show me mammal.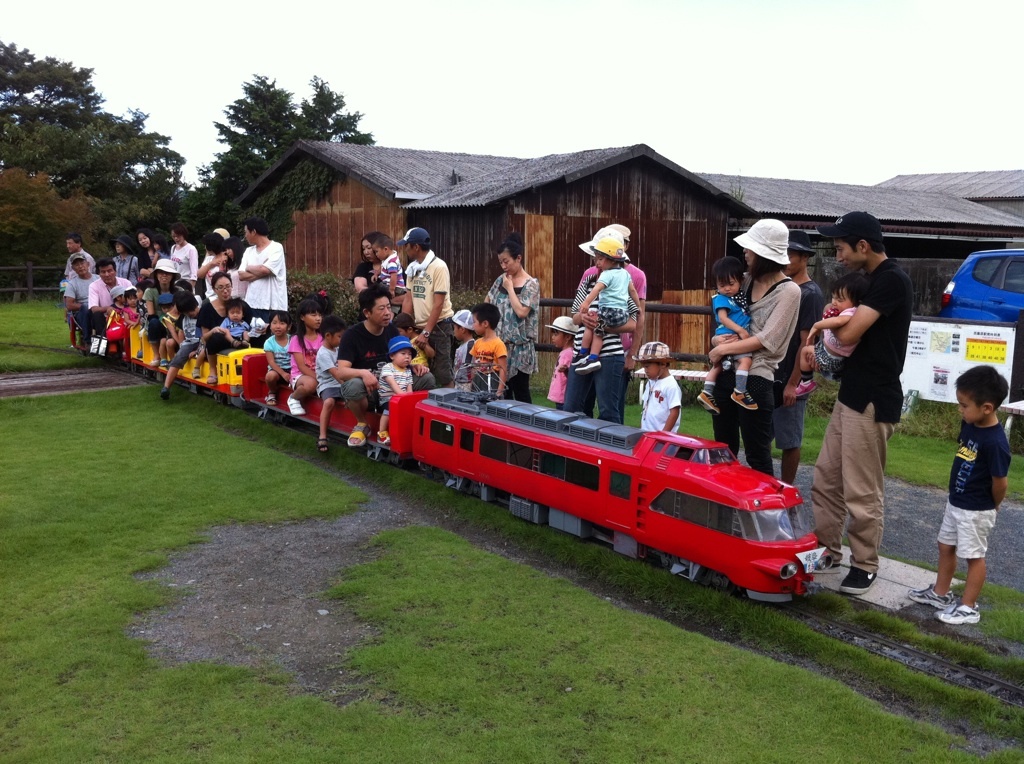
mammal is here: <region>712, 220, 795, 481</region>.
